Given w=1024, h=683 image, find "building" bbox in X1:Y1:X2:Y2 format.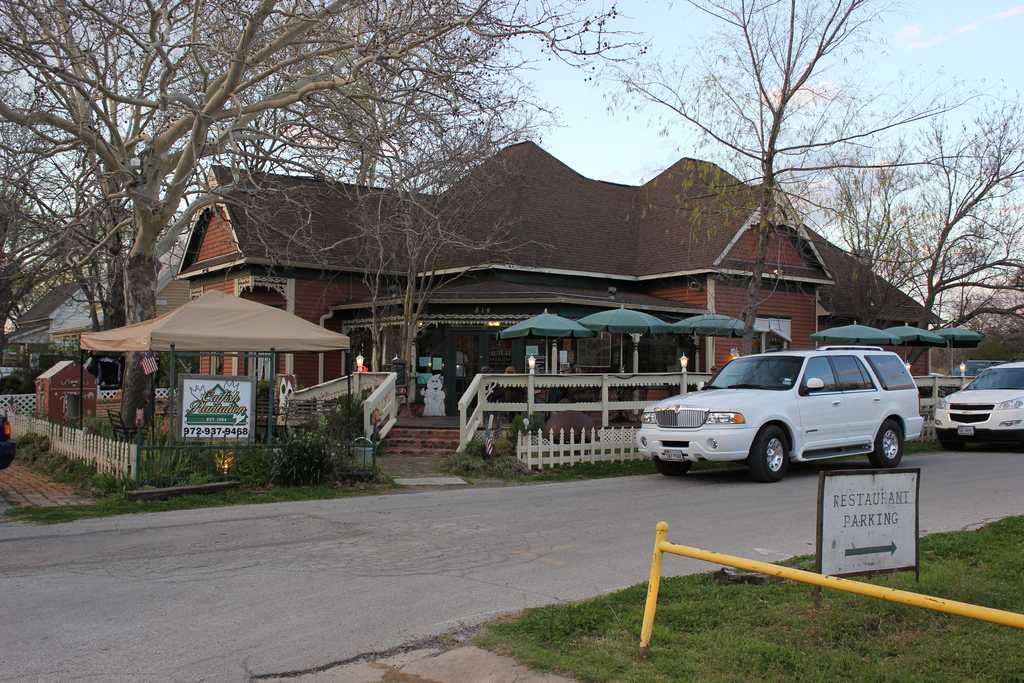
170:140:948:458.
